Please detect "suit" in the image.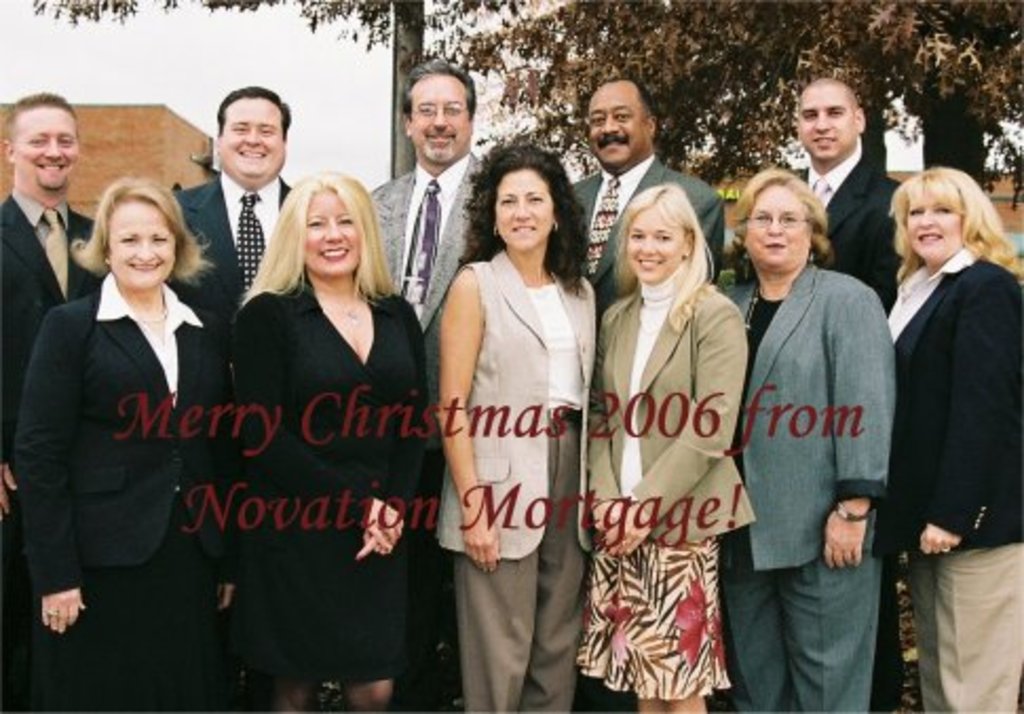
720 258 897 703.
